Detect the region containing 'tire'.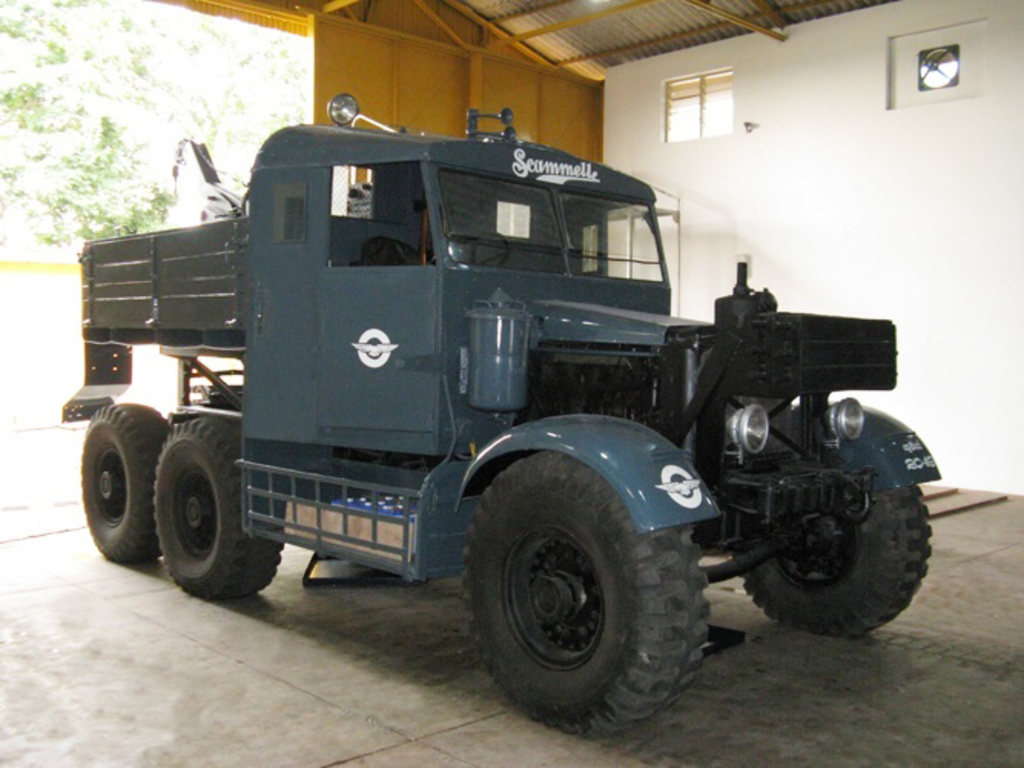
bbox(465, 421, 768, 740).
